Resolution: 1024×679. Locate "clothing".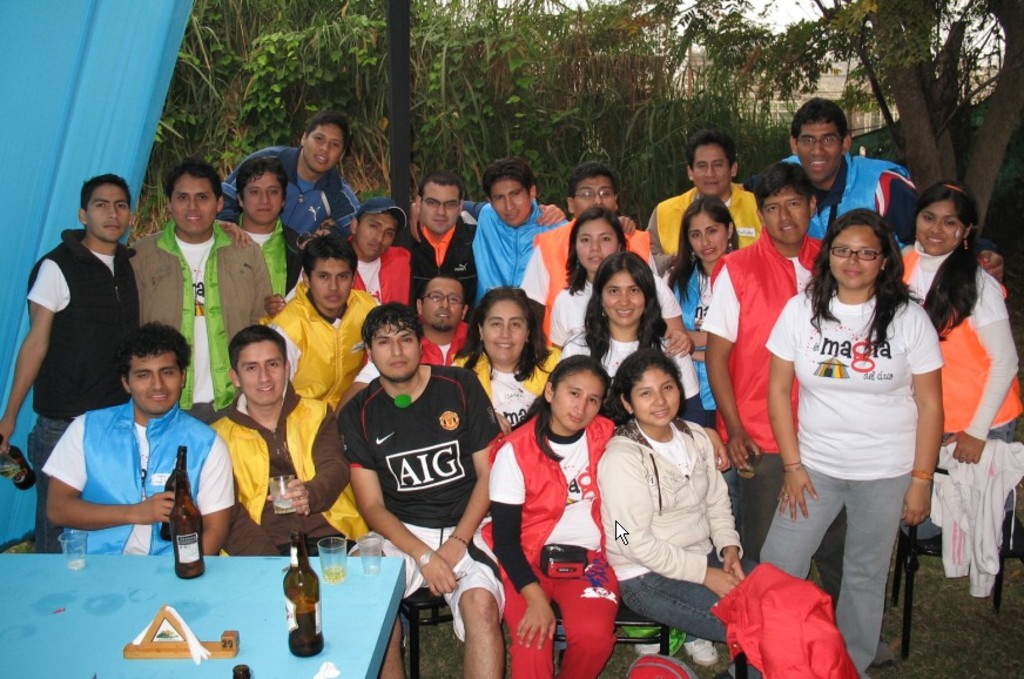
box(26, 230, 135, 552).
